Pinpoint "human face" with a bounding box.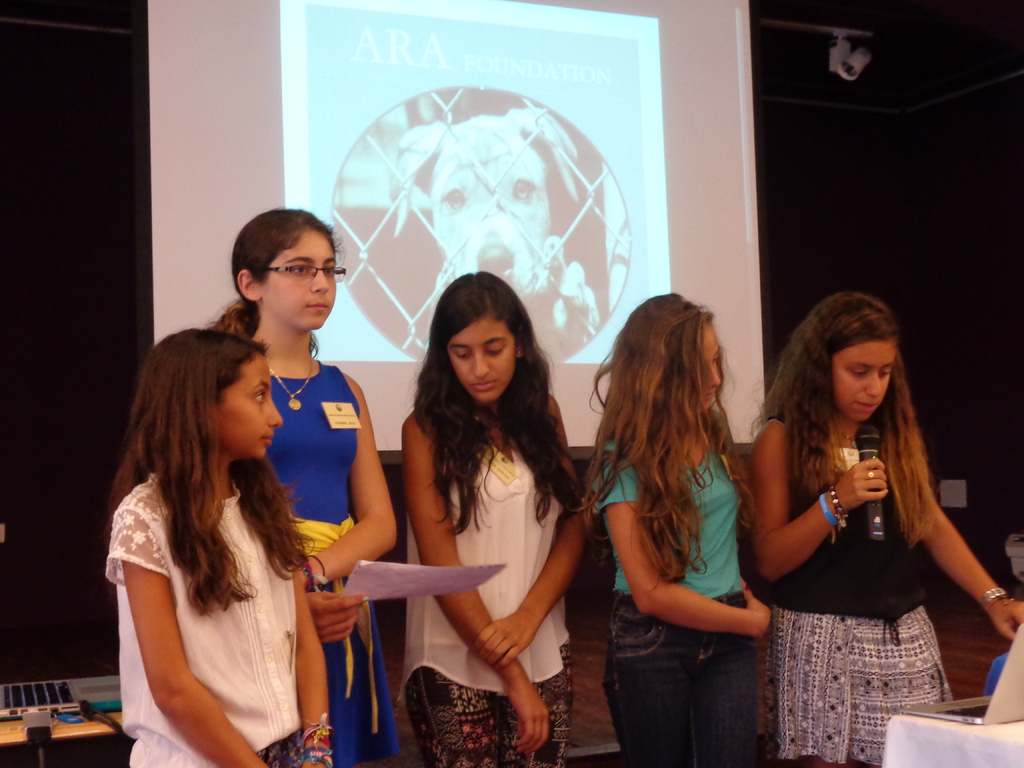
select_region(260, 225, 336, 331).
